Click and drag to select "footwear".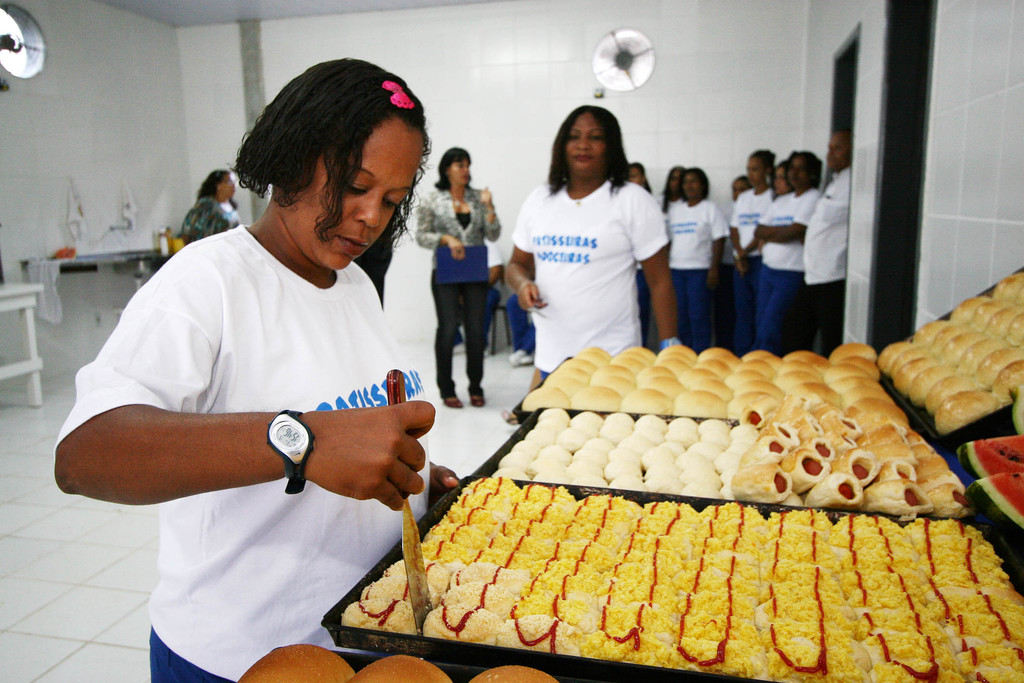
Selection: <box>442,392,461,411</box>.
